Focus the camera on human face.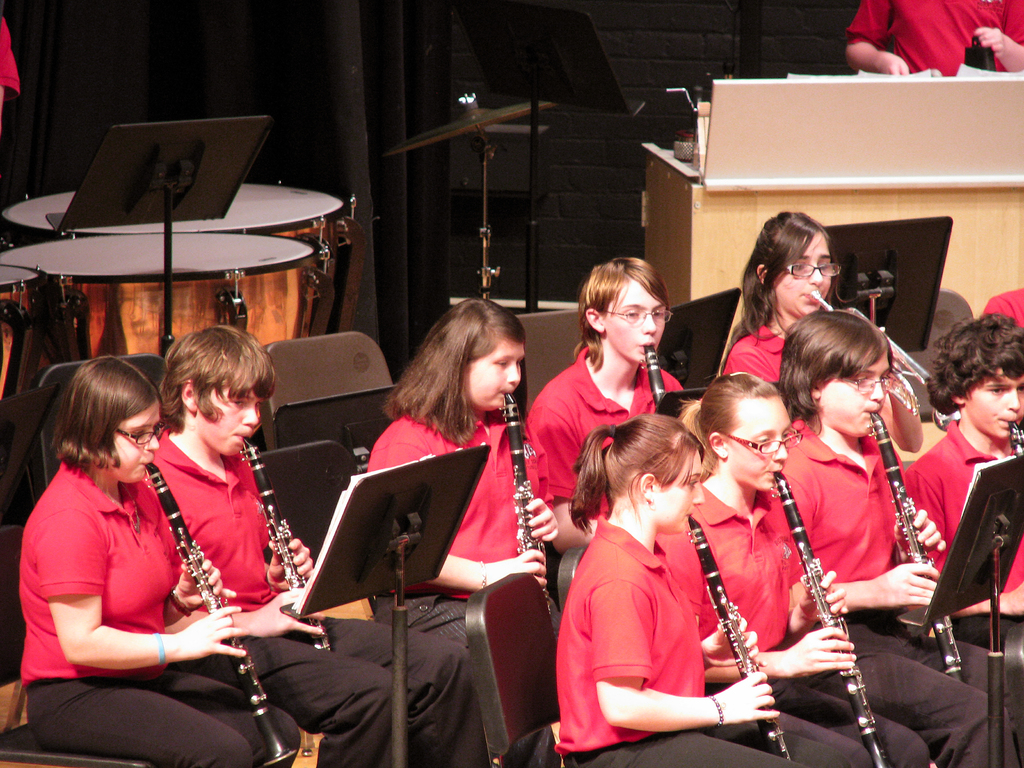
Focus region: Rect(464, 341, 530, 414).
